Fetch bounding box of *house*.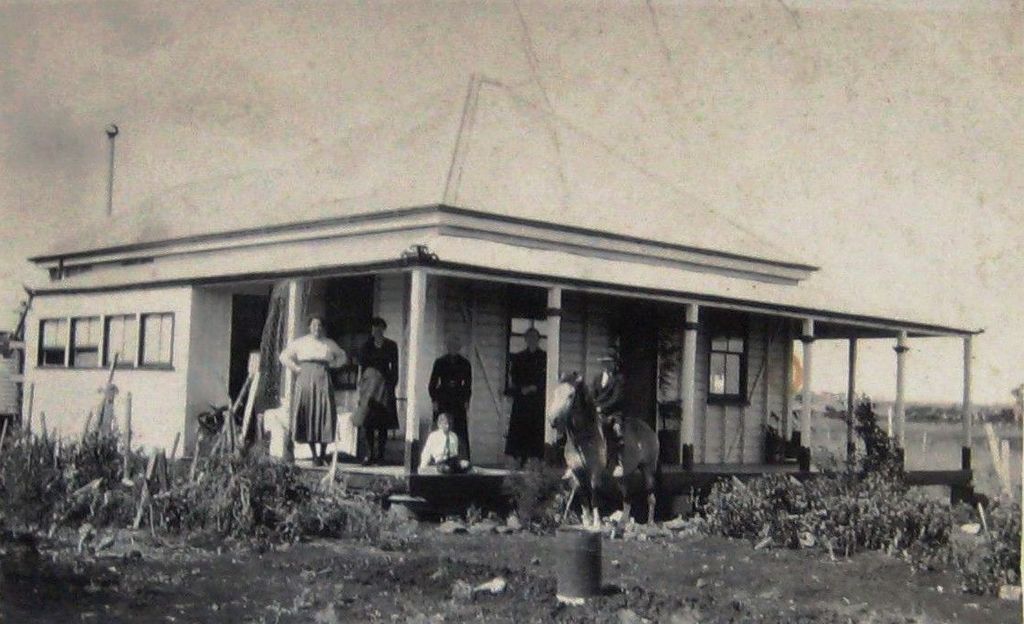
Bbox: select_region(5, 69, 998, 538).
